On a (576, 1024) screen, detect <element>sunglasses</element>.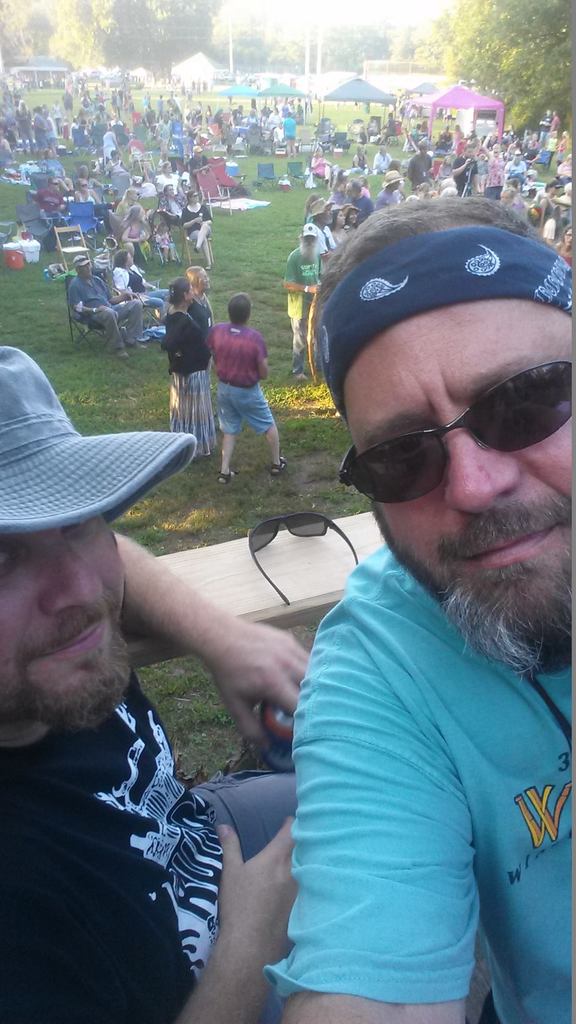
locate(245, 515, 362, 607).
